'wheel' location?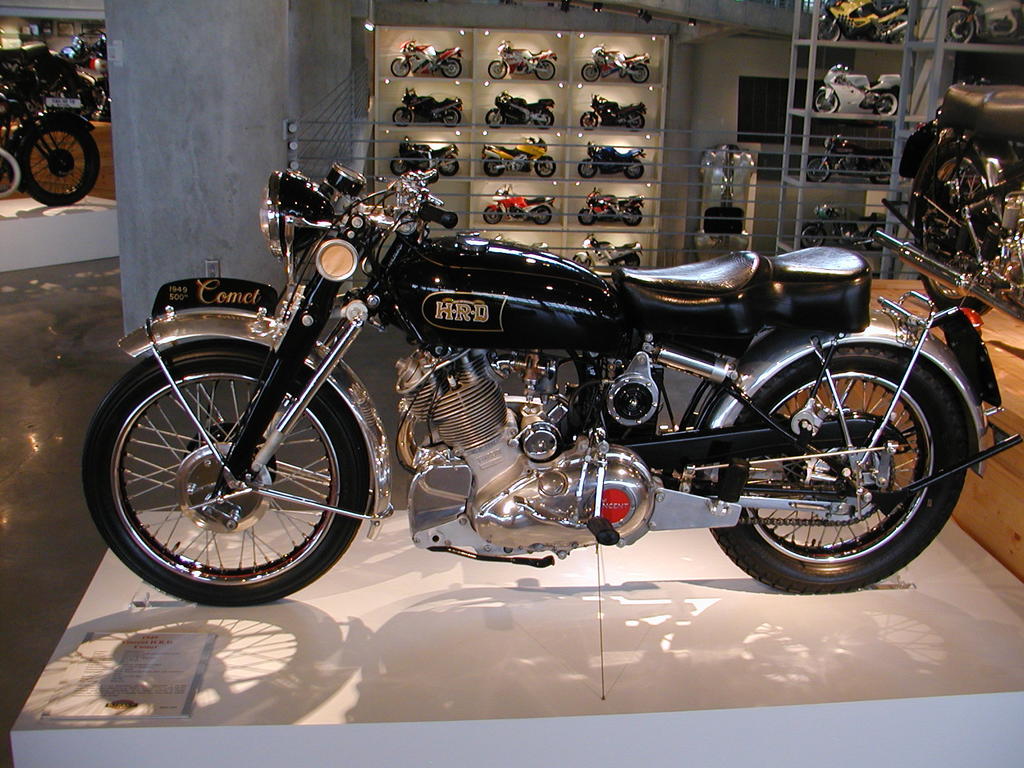
Rect(580, 64, 602, 81)
